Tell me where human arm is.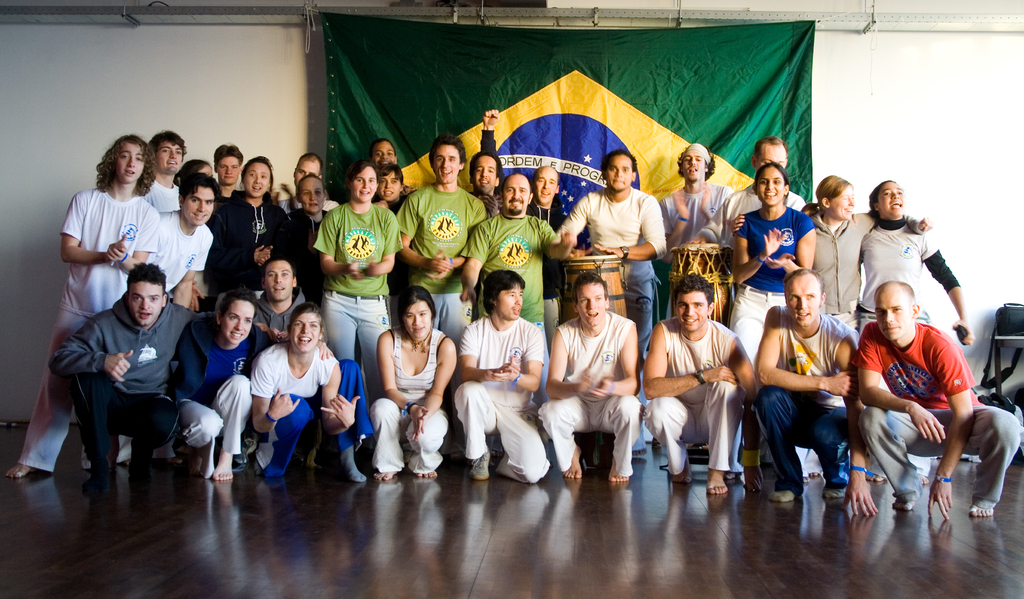
human arm is at {"x1": 584, "y1": 322, "x2": 639, "y2": 398}.
